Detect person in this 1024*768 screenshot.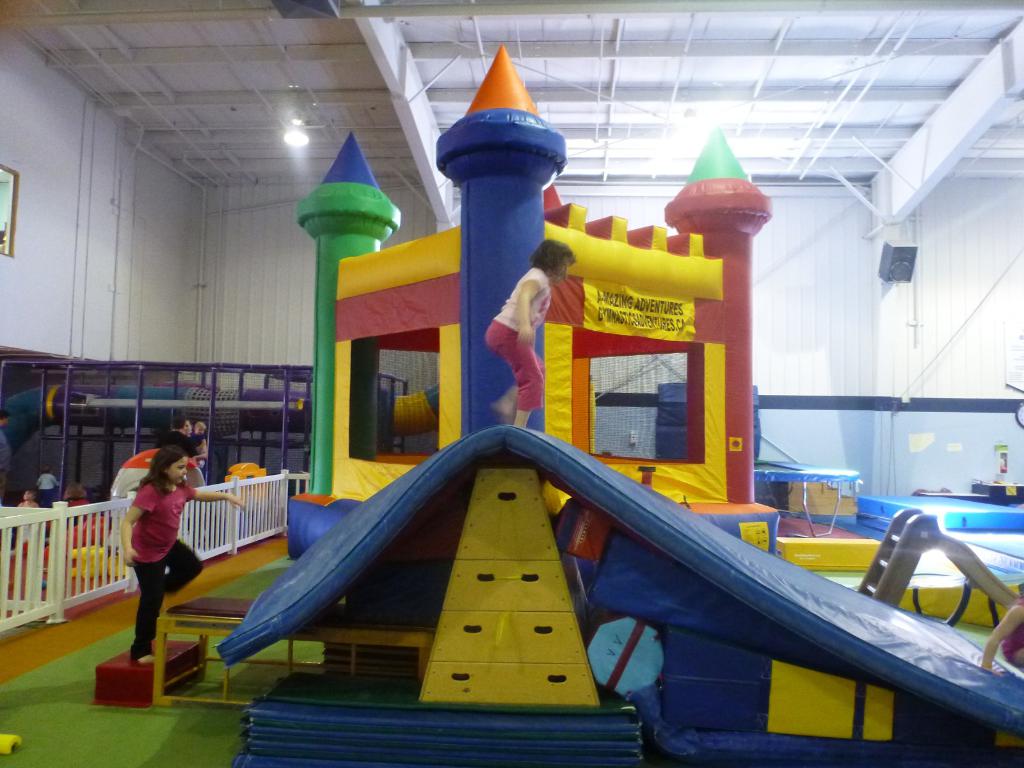
Detection: 61,481,88,506.
